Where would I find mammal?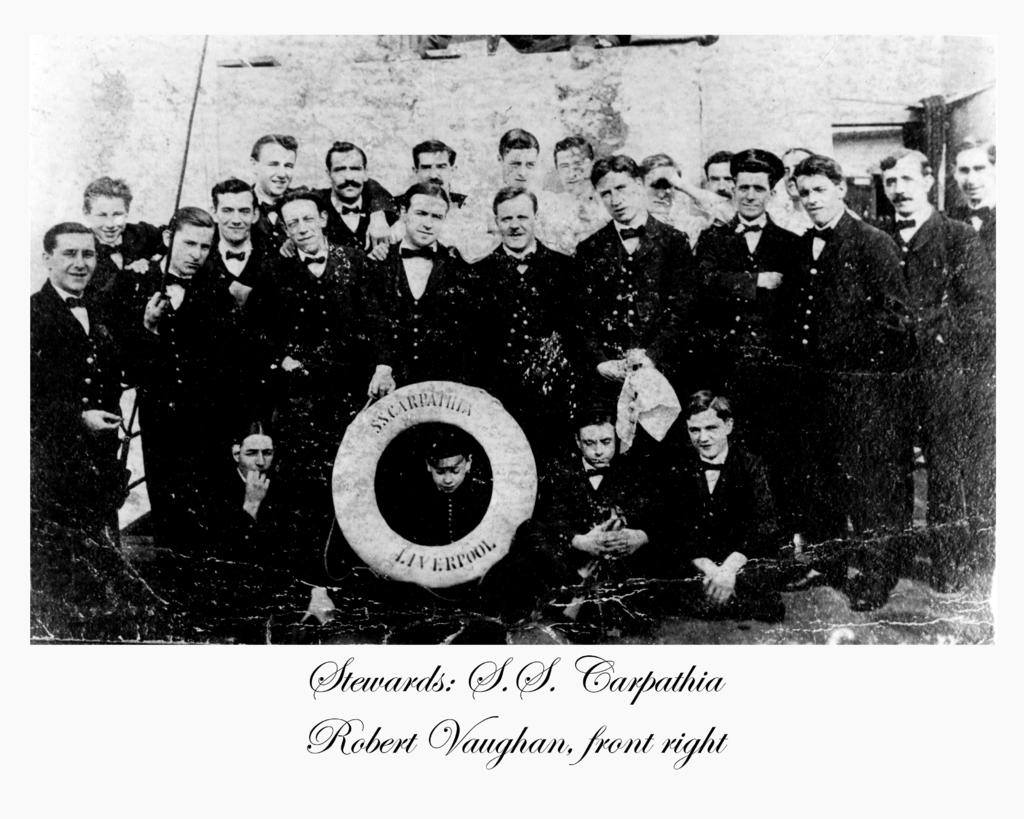
At Rect(129, 207, 253, 537).
